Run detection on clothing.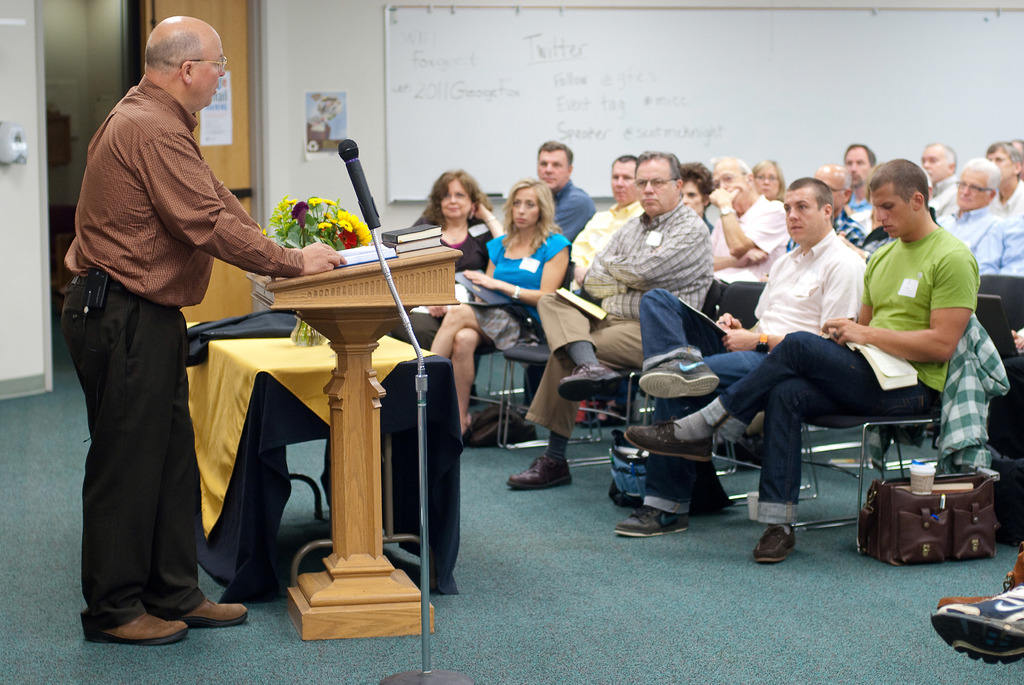
Result: l=547, t=182, r=597, b=250.
